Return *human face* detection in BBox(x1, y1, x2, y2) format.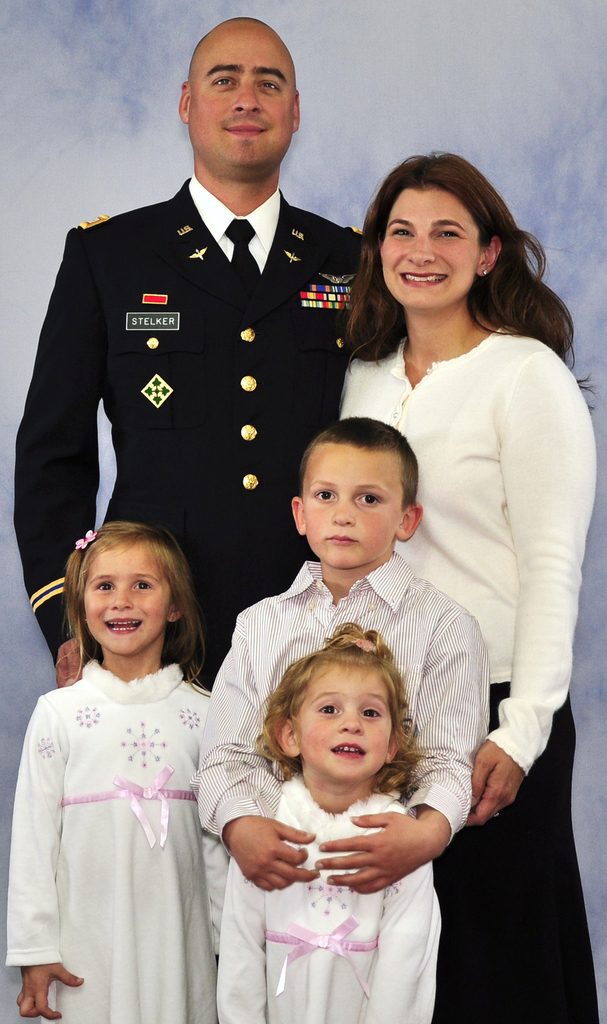
BBox(384, 187, 484, 312).
